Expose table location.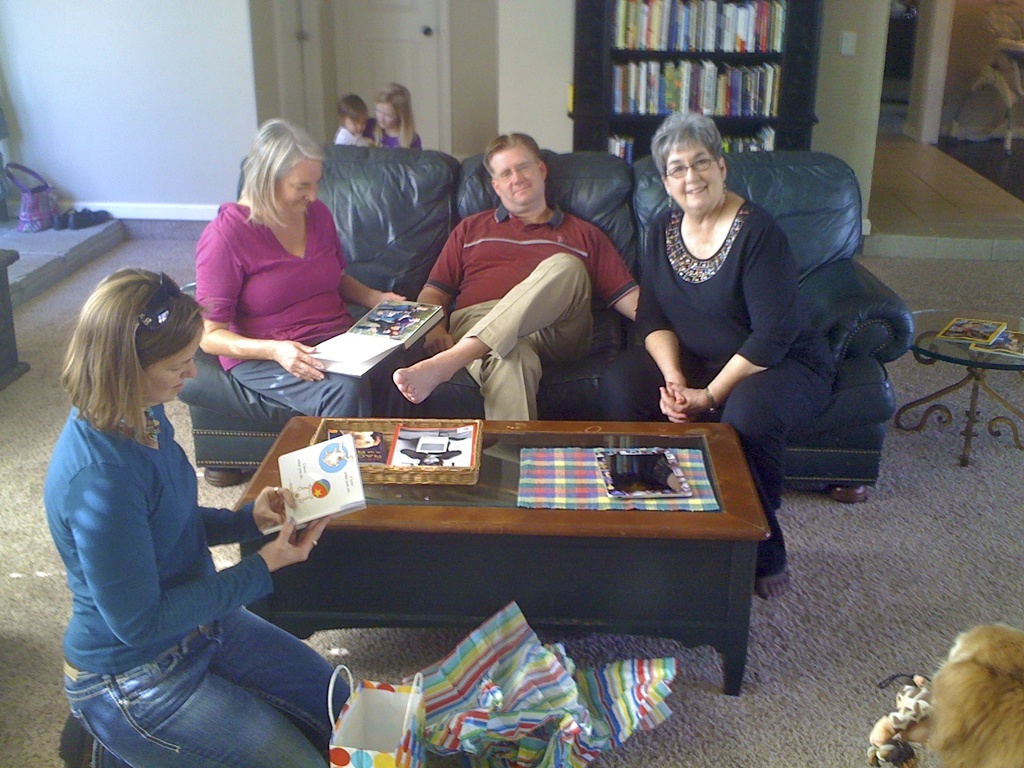
Exposed at <bbox>239, 419, 764, 703</bbox>.
